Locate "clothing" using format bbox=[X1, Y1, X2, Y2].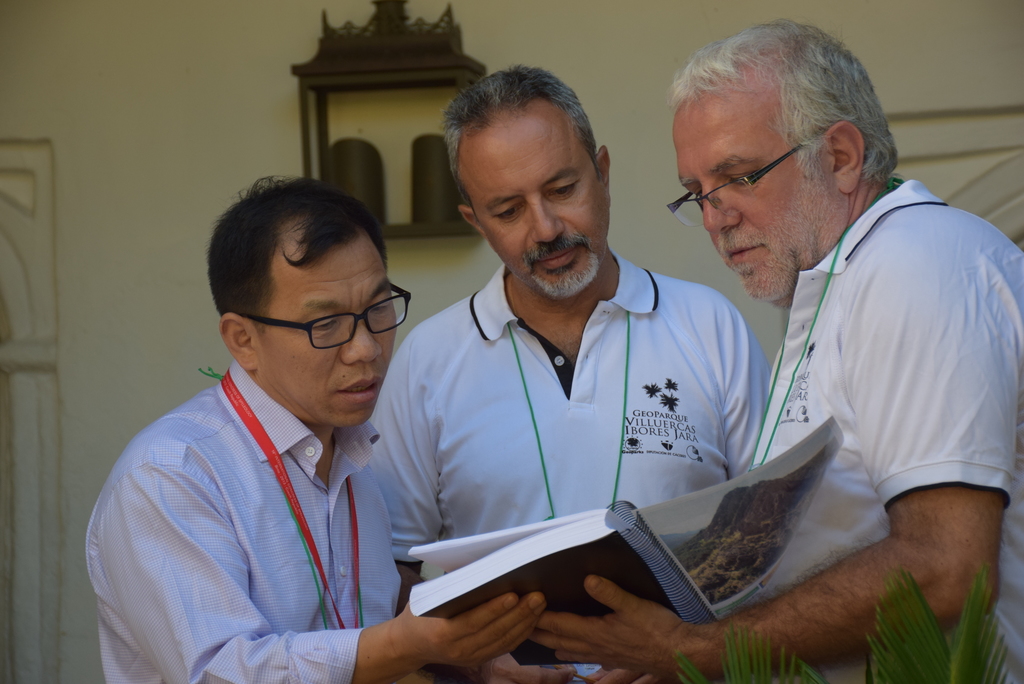
bbox=[748, 177, 1023, 683].
